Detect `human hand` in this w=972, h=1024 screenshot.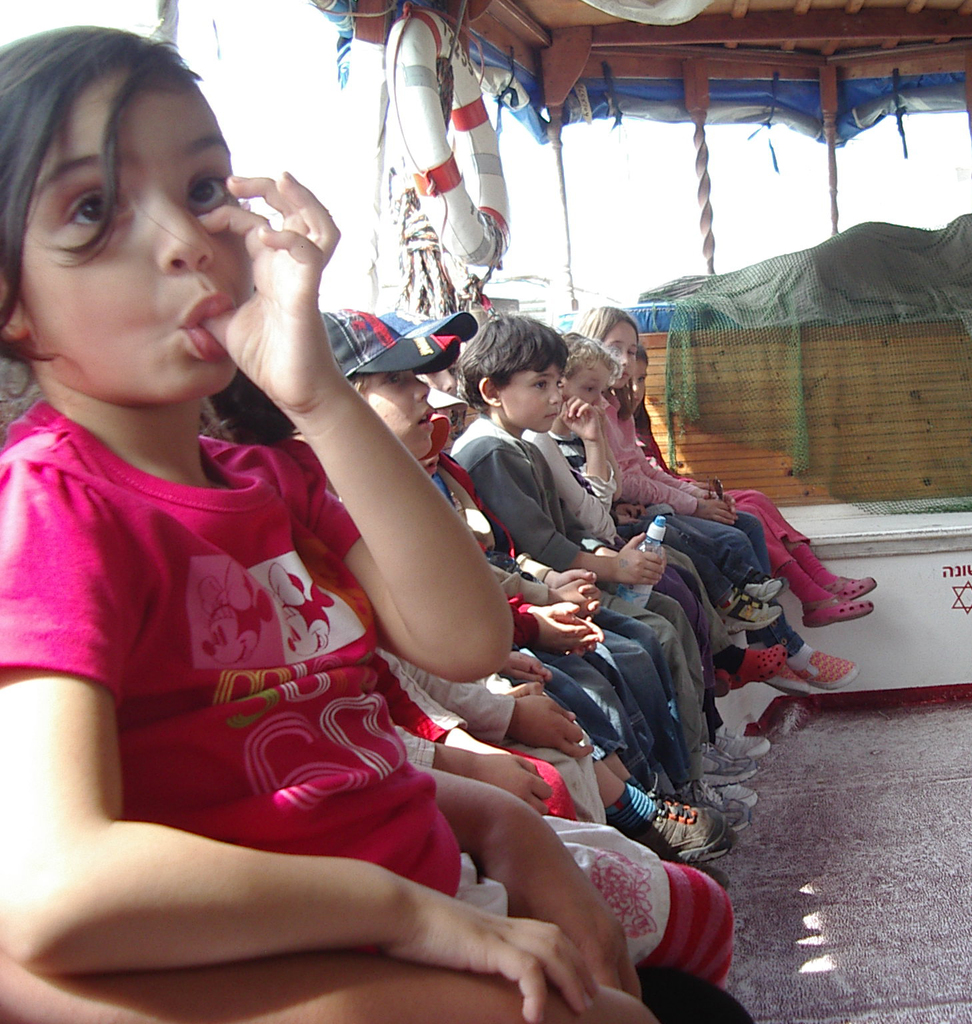
Detection: <box>536,599,603,649</box>.
